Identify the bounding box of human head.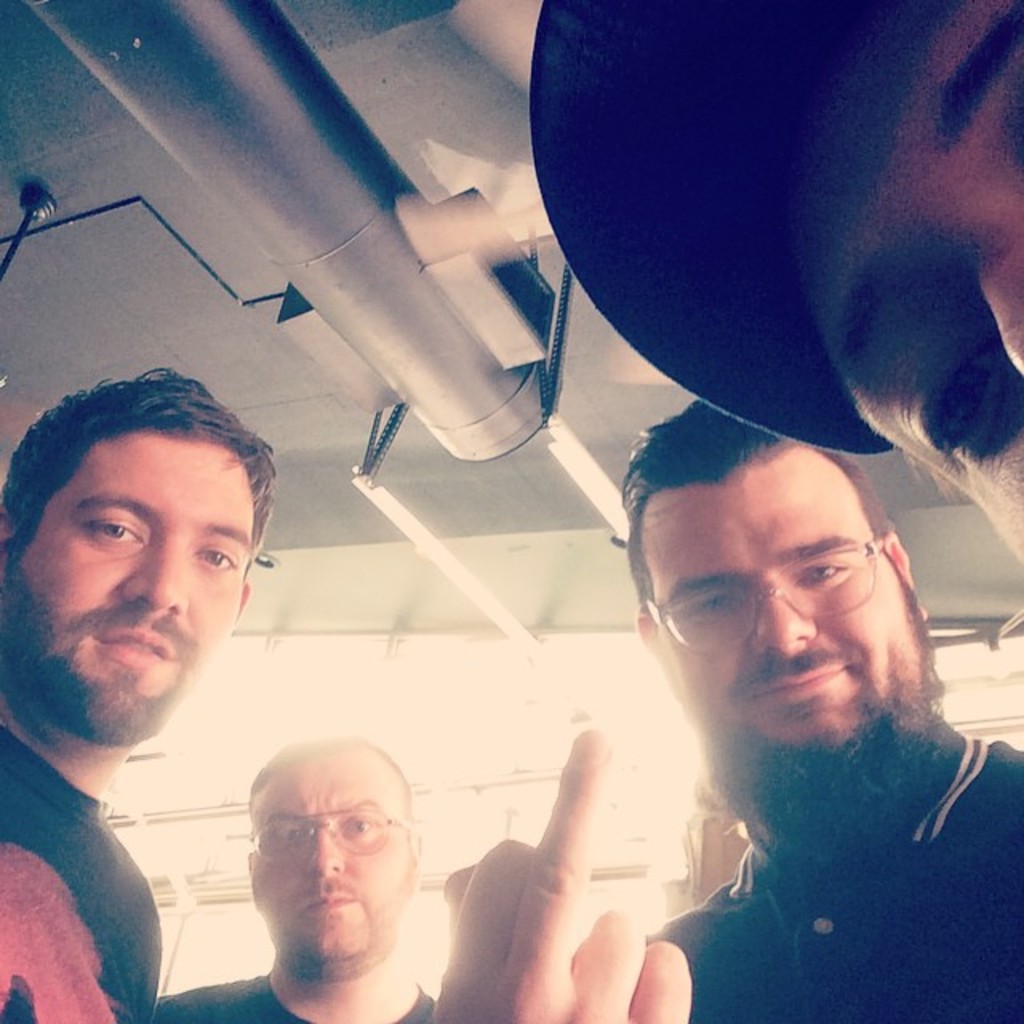
bbox=[627, 413, 949, 774].
